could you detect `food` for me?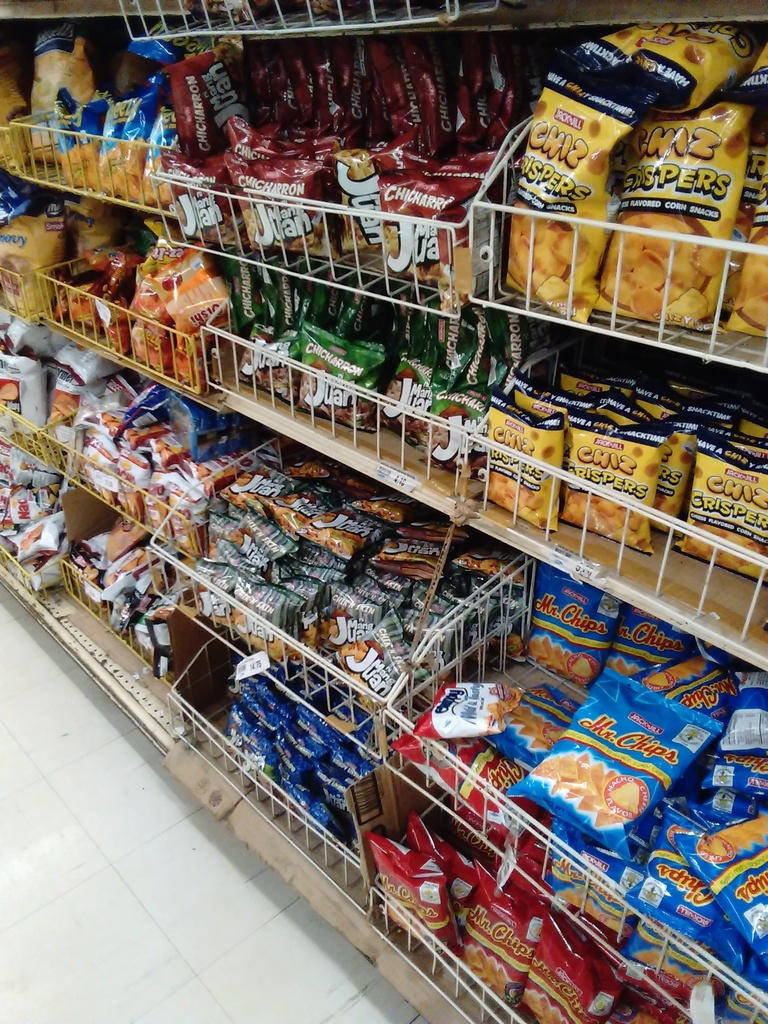
Detection result: box=[552, 737, 643, 833].
